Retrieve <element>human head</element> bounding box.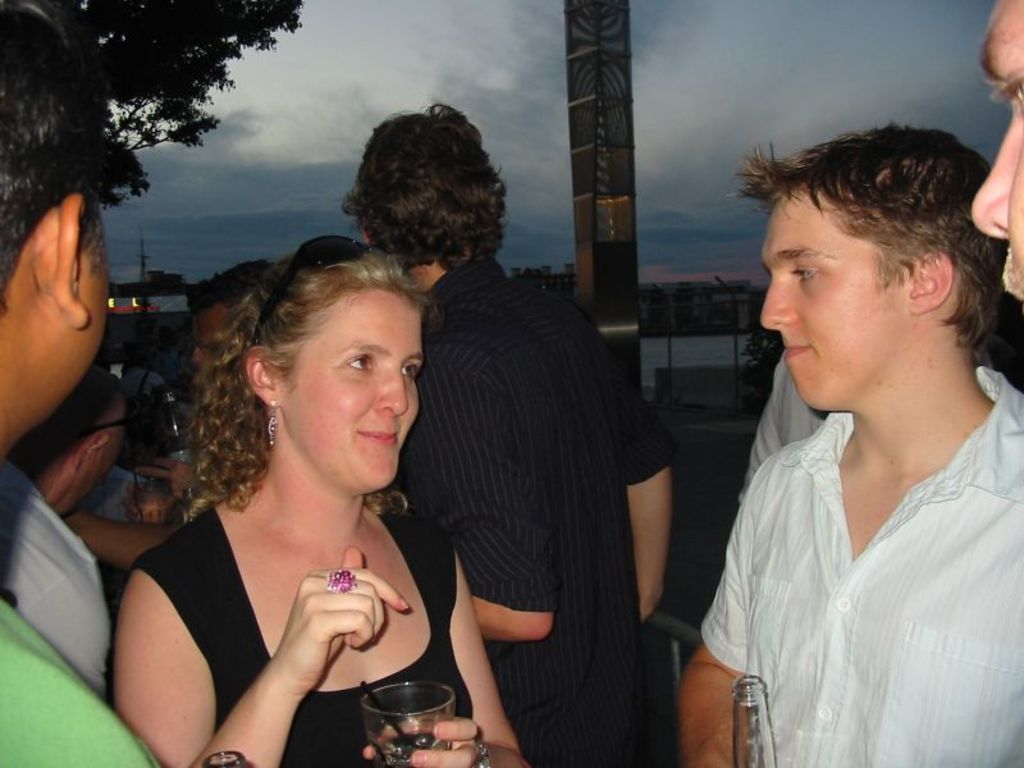
Bounding box: [339, 106, 508, 289].
